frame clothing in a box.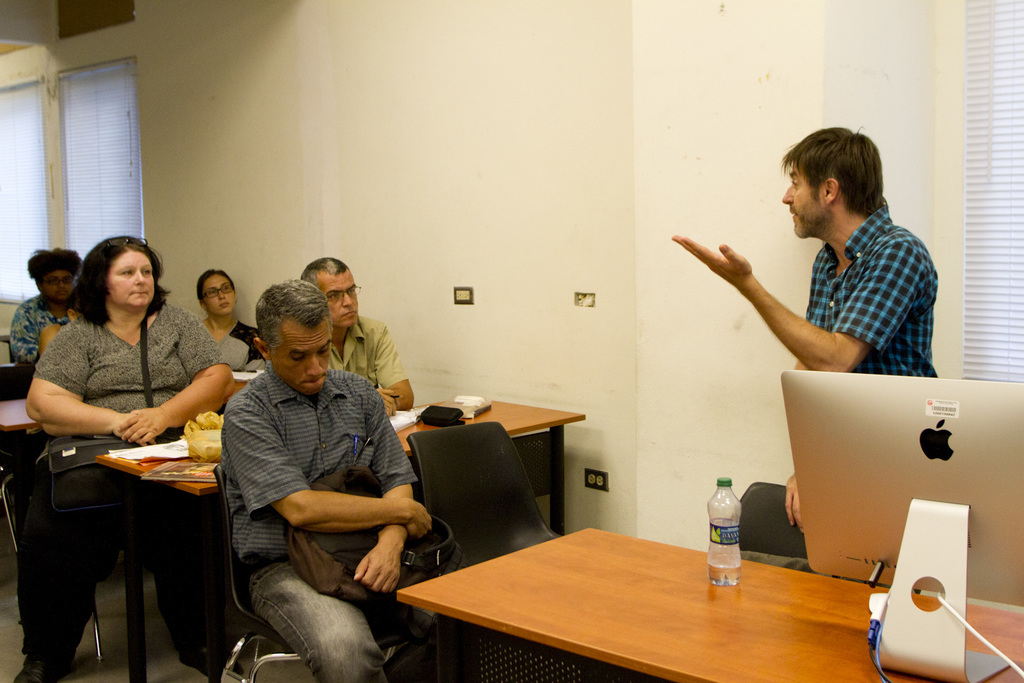
region(807, 206, 934, 374).
